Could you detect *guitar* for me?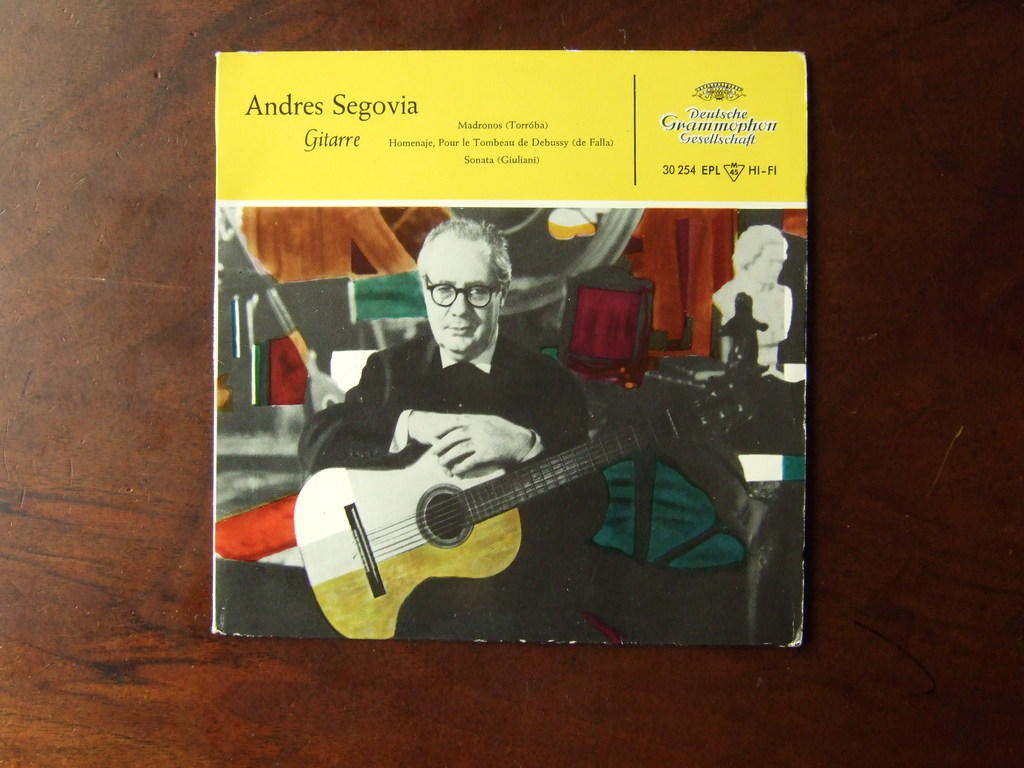
Detection result: region(282, 394, 785, 630).
